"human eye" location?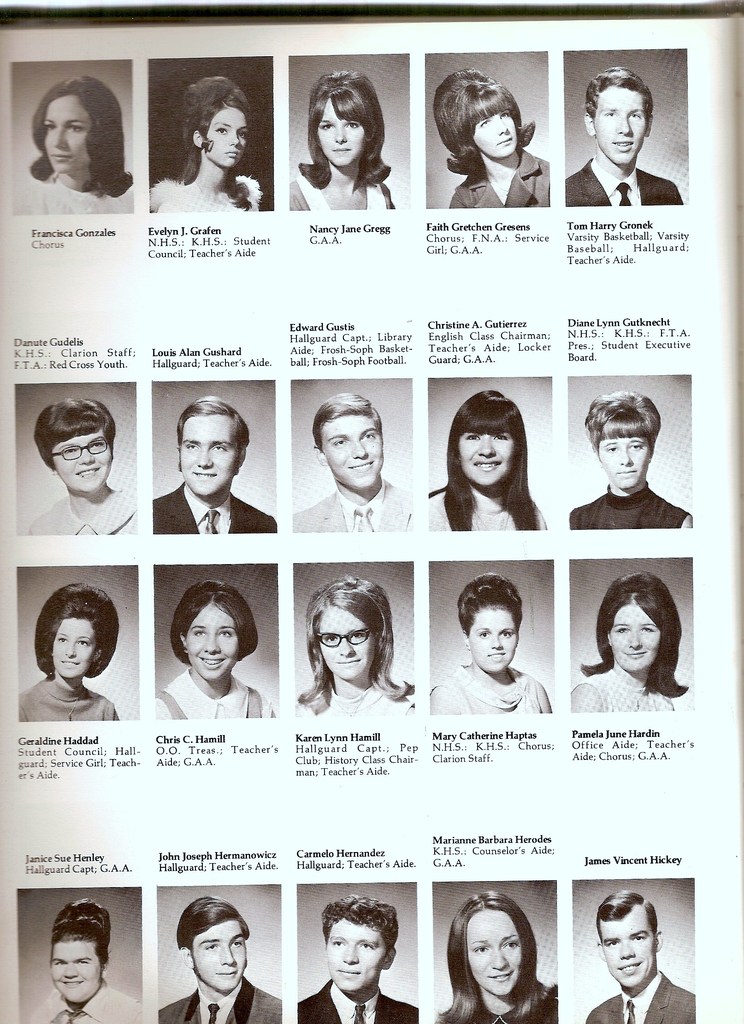
bbox=(74, 957, 92, 970)
